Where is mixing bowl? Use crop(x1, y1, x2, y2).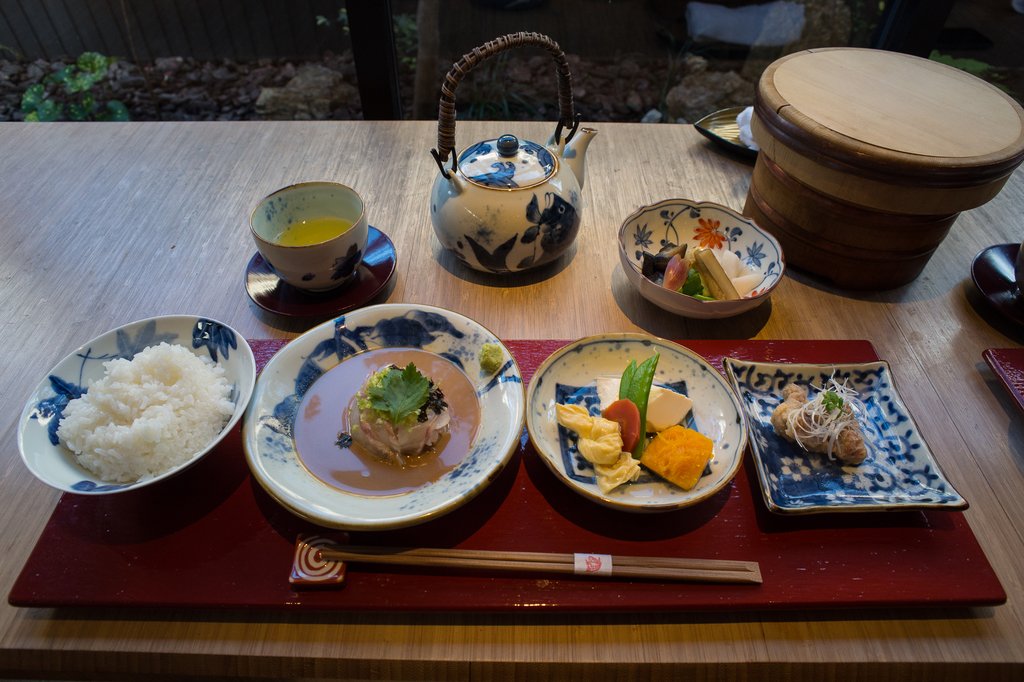
crop(17, 314, 260, 498).
